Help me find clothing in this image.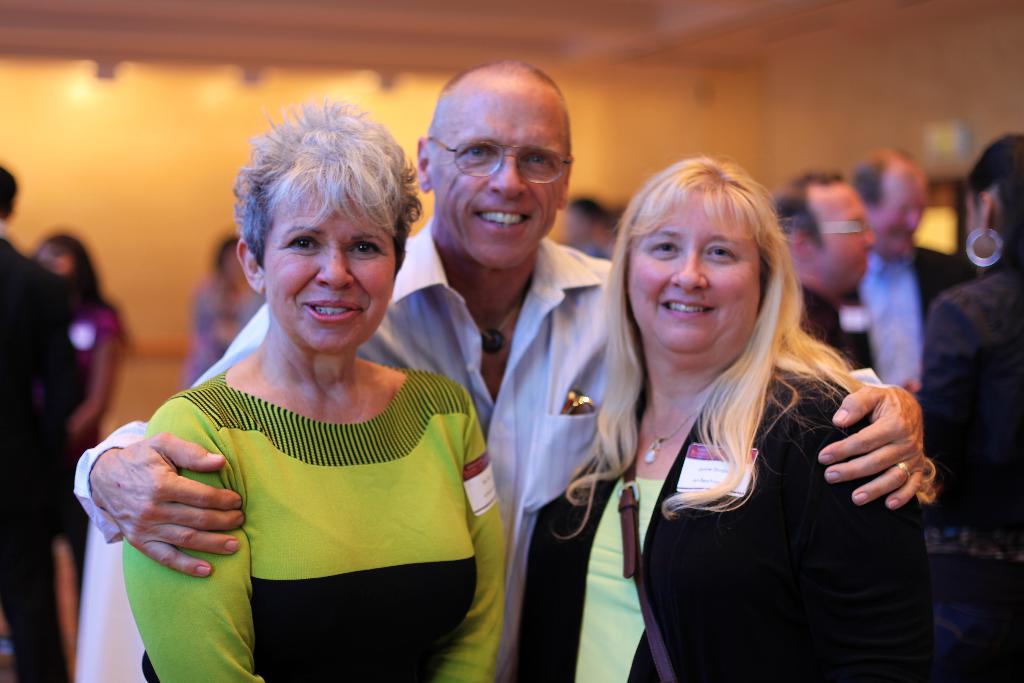
Found it: 904 264 1021 682.
